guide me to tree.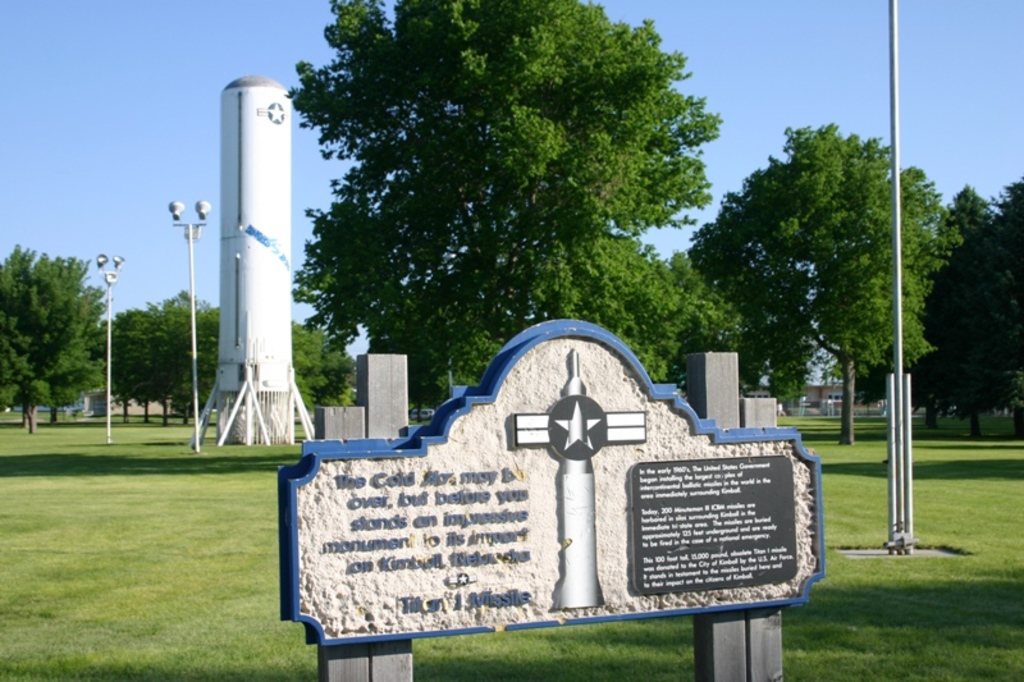
Guidance: [left=278, top=322, right=362, bottom=420].
